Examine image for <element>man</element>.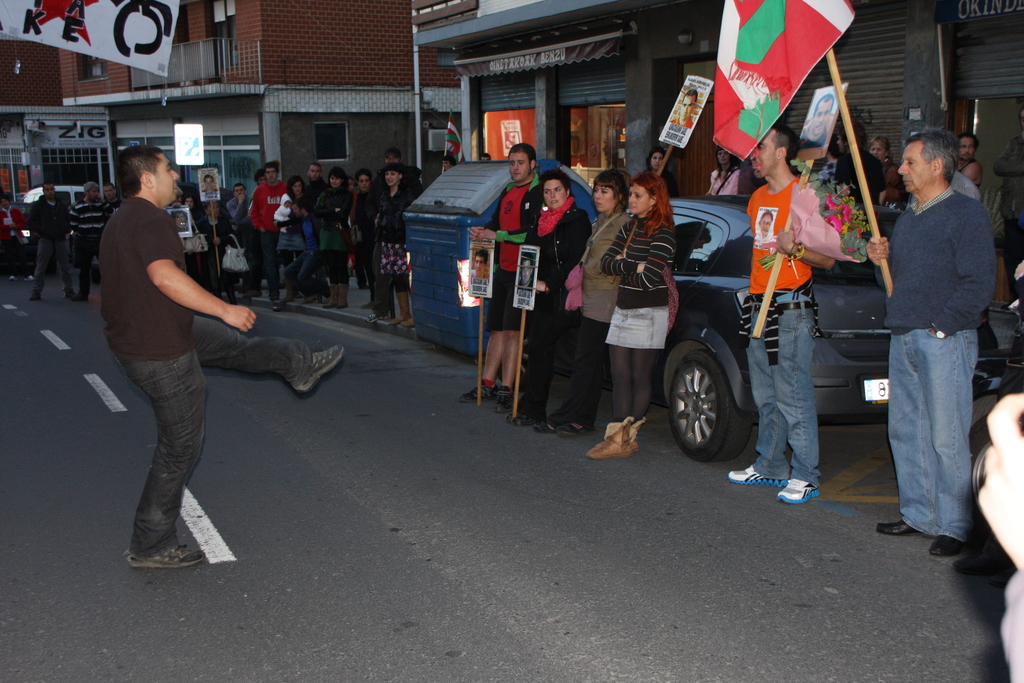
Examination result: bbox=(977, 388, 1023, 682).
